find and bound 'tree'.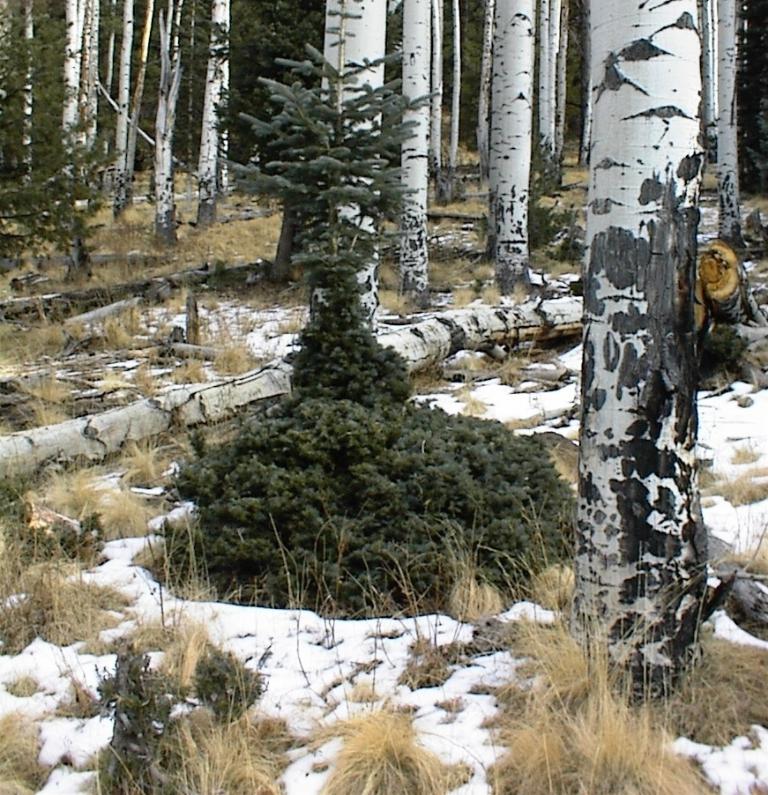
Bound: bbox(477, 0, 490, 173).
